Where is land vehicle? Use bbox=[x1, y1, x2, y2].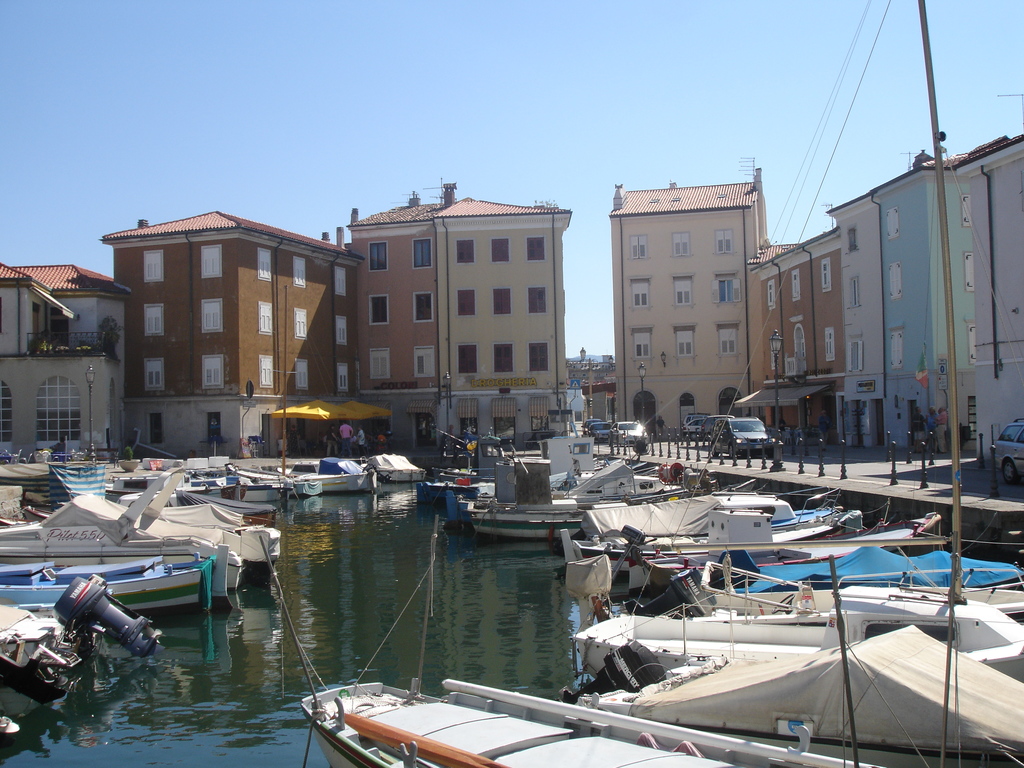
bbox=[524, 425, 557, 451].
